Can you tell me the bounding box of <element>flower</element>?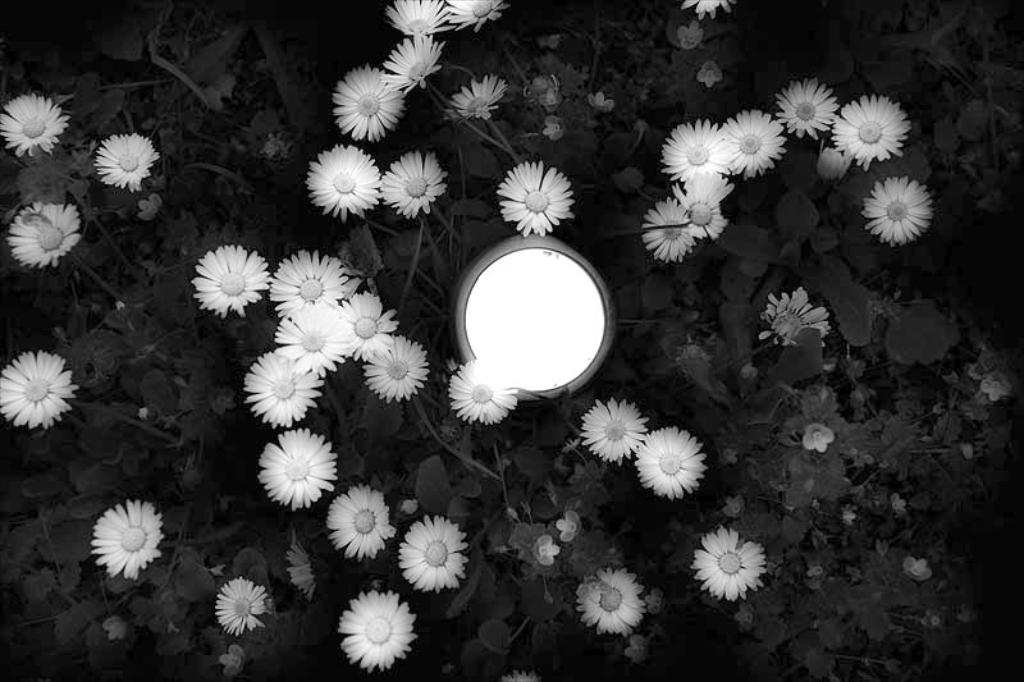
(x1=678, y1=0, x2=739, y2=23).
